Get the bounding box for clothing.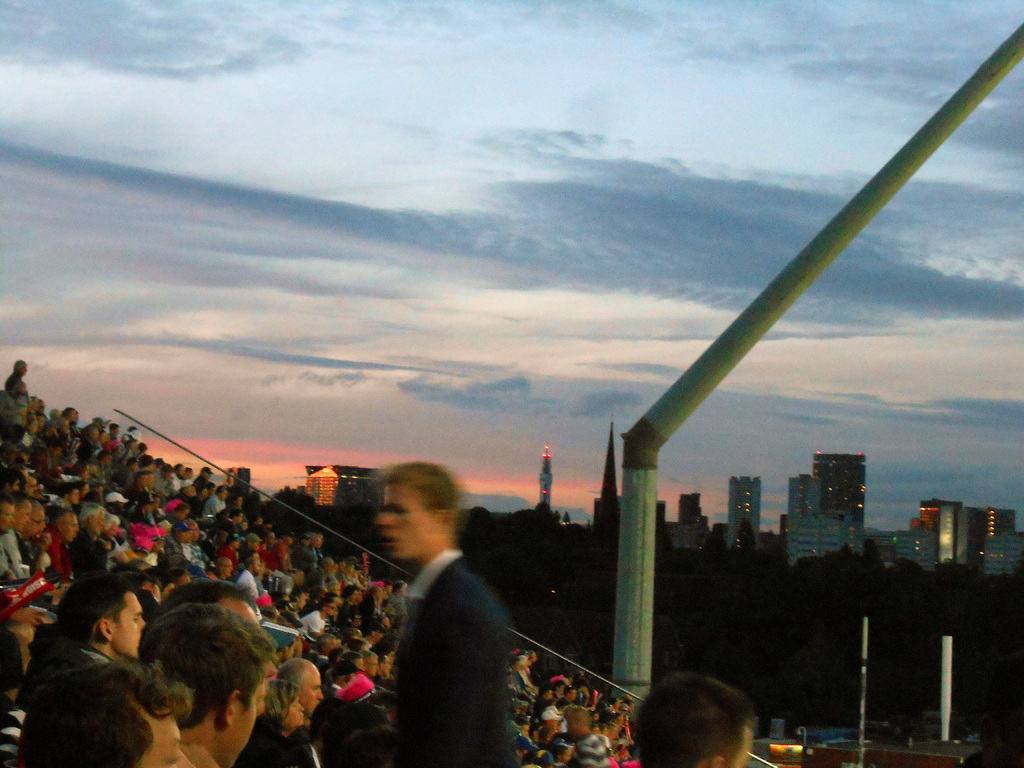
bbox=[18, 426, 39, 457].
